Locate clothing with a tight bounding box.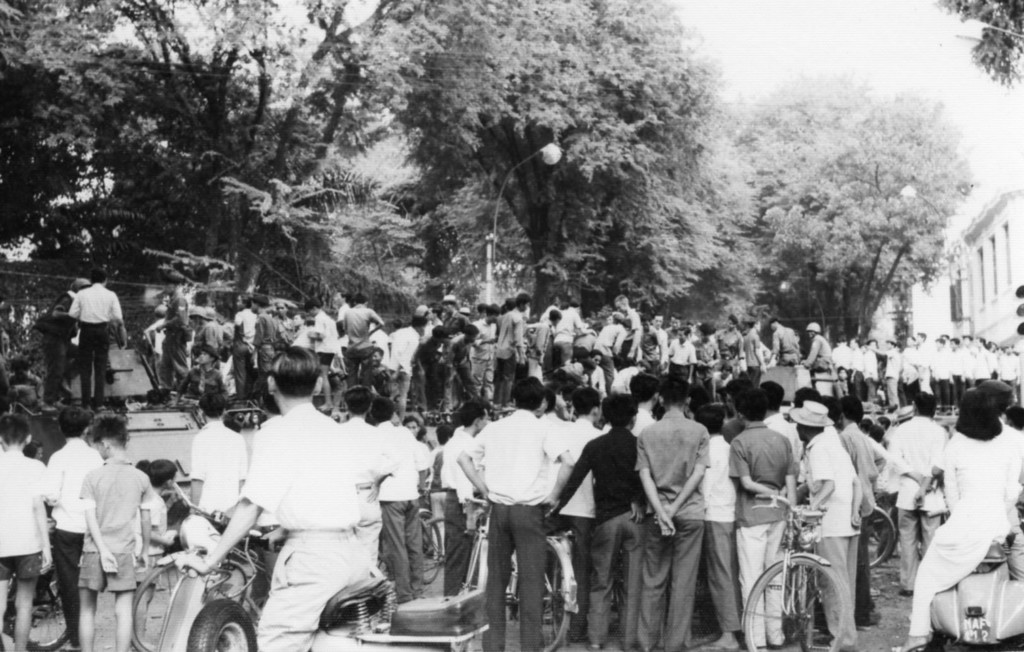
<box>1007,417,1023,498</box>.
